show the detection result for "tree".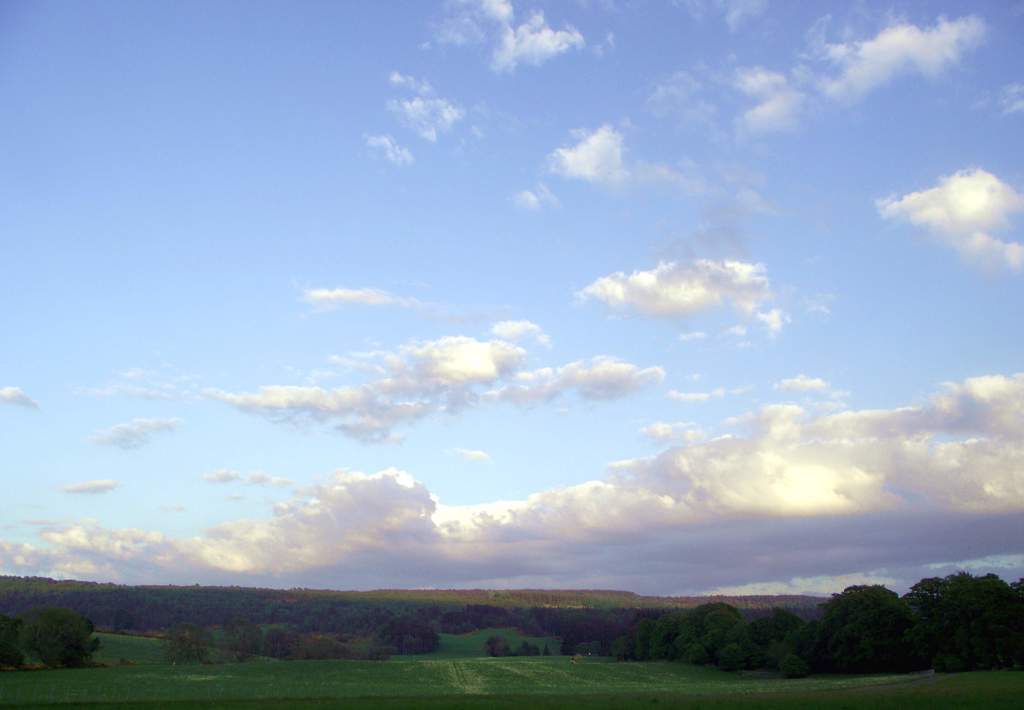
l=378, t=617, r=442, b=653.
